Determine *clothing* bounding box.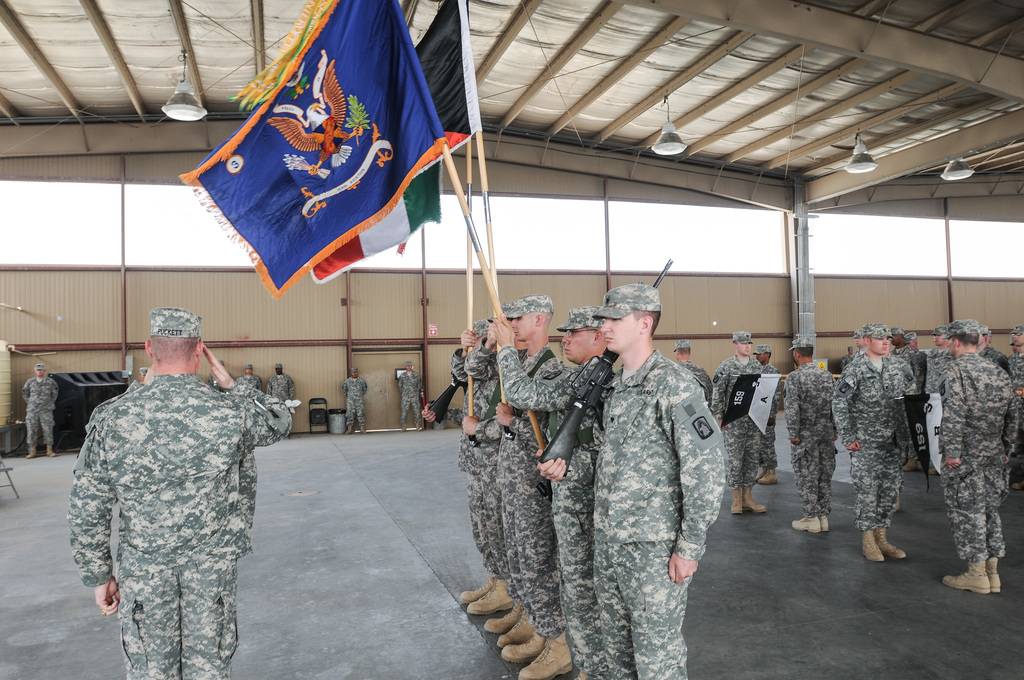
Determined: x1=236, y1=371, x2=264, y2=392.
